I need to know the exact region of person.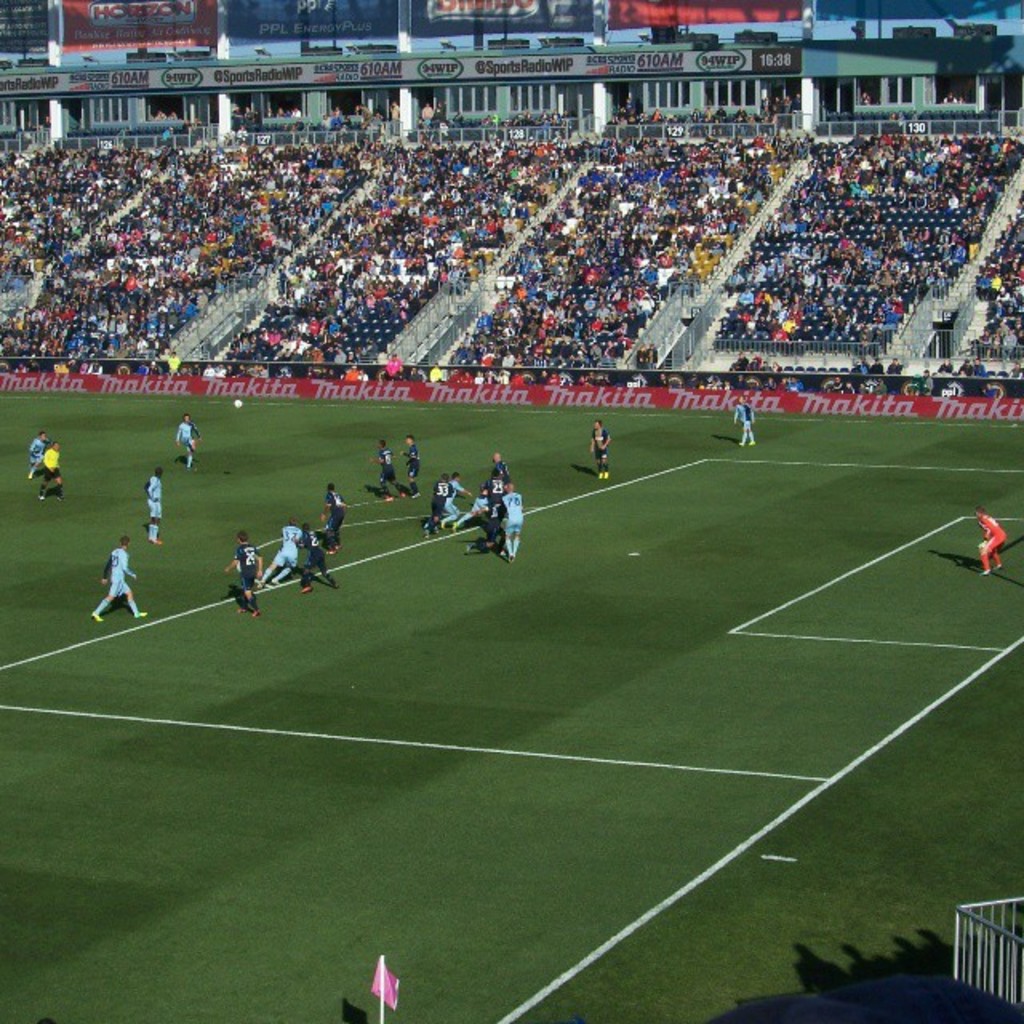
Region: 584, 416, 613, 485.
